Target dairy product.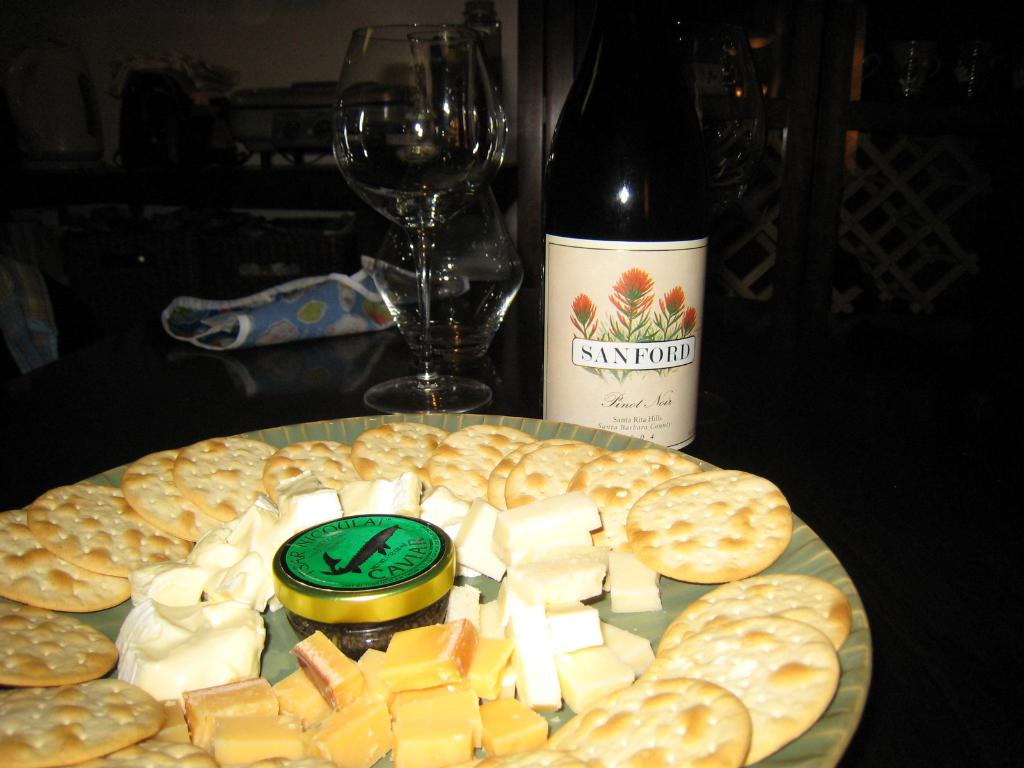
Target region: pyautogui.locateOnScreen(386, 696, 474, 767).
